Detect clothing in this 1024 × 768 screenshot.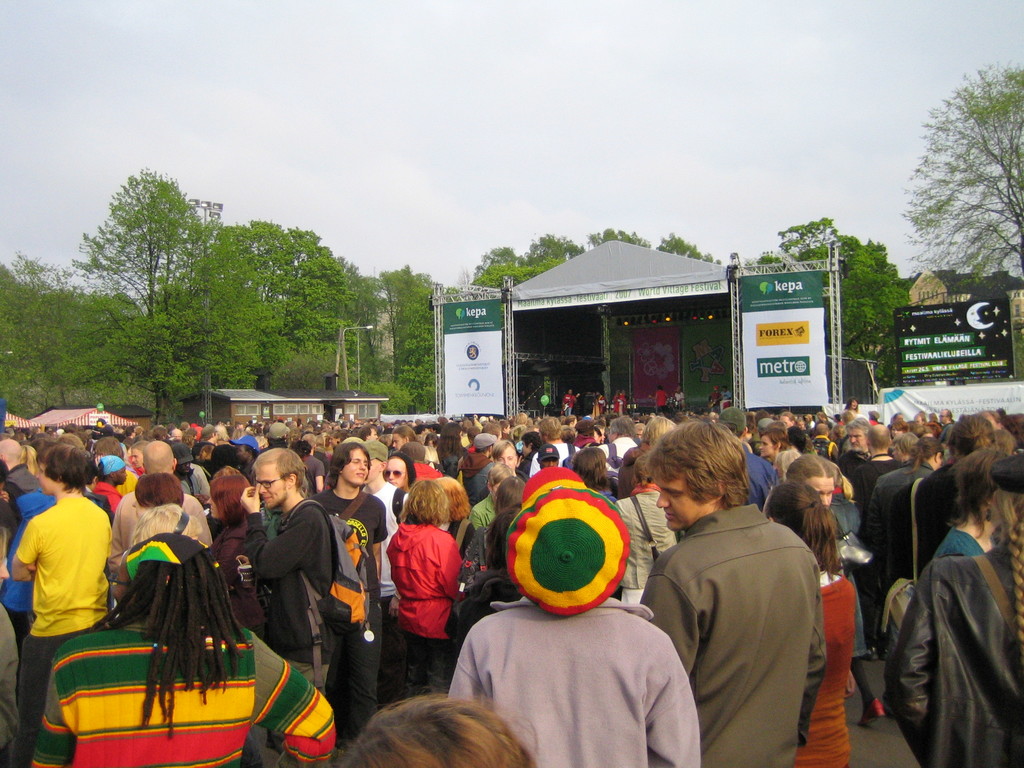
Detection: BBox(619, 486, 662, 605).
